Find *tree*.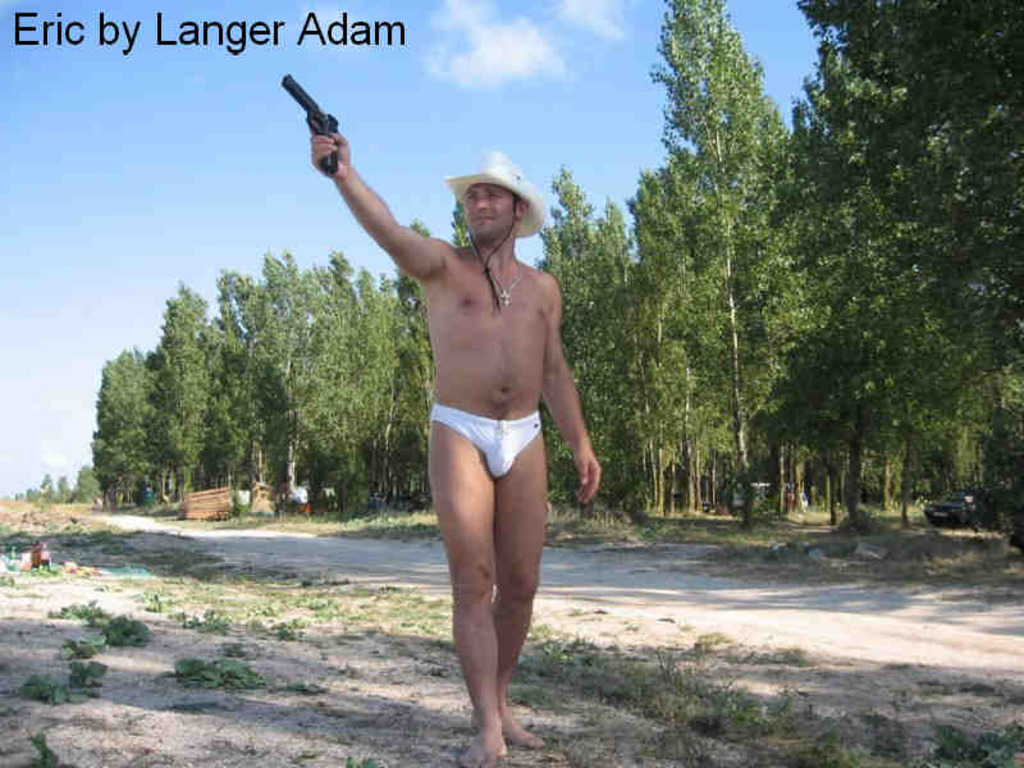
(639,193,712,511).
